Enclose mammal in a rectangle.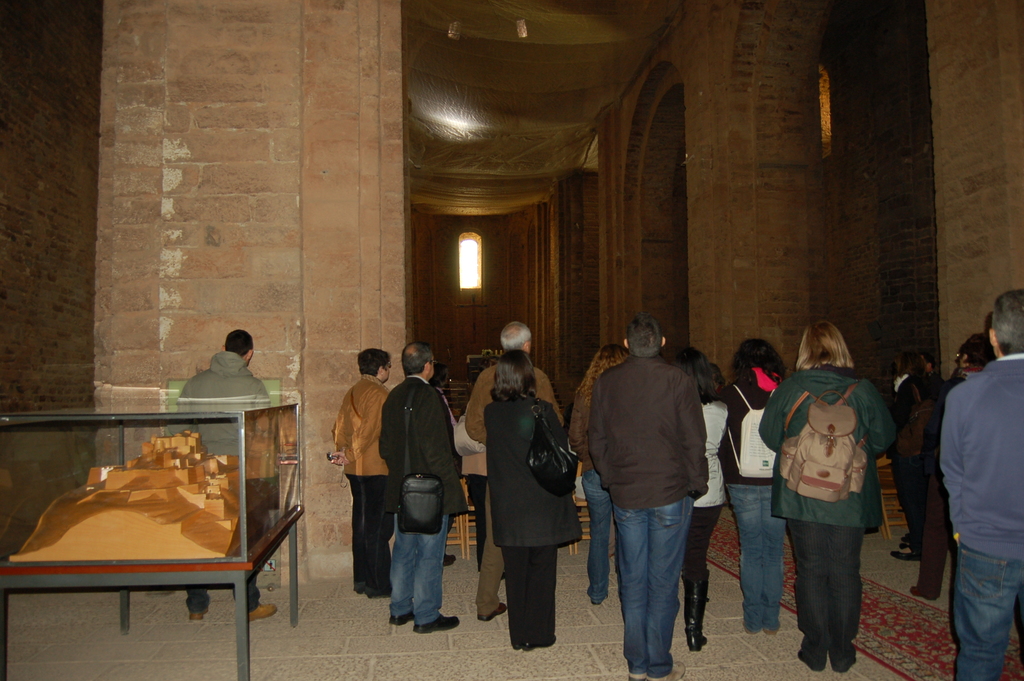
locate(763, 316, 894, 667).
